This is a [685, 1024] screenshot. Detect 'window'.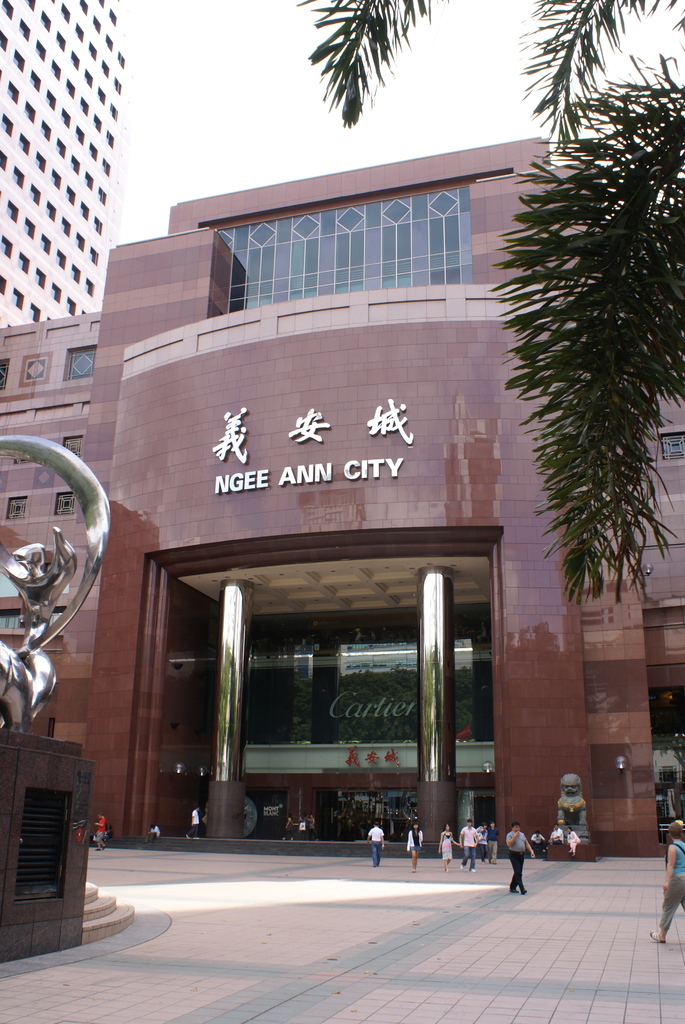
region(3, 199, 19, 223).
